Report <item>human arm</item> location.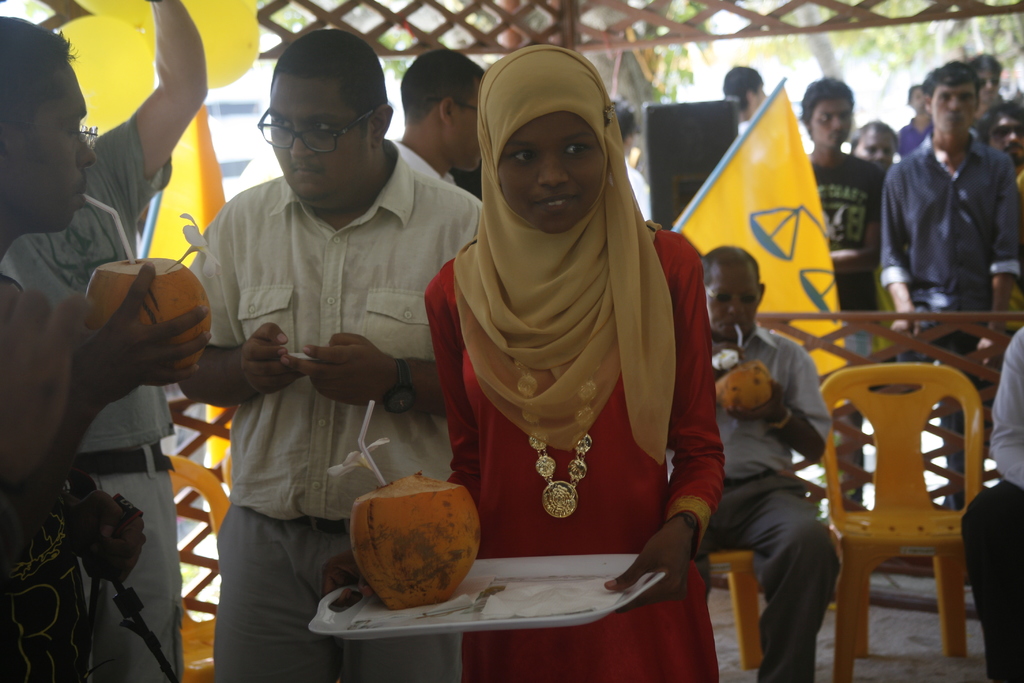
Report: x1=733, y1=338, x2=840, y2=467.
